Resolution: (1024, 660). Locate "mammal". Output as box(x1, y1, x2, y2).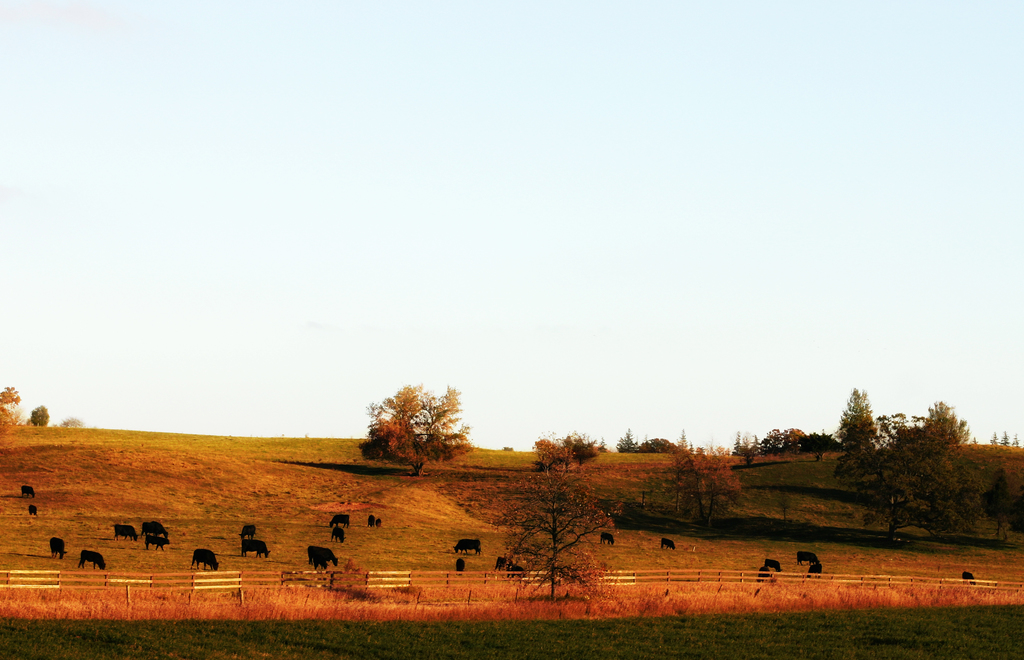
box(303, 543, 341, 568).
